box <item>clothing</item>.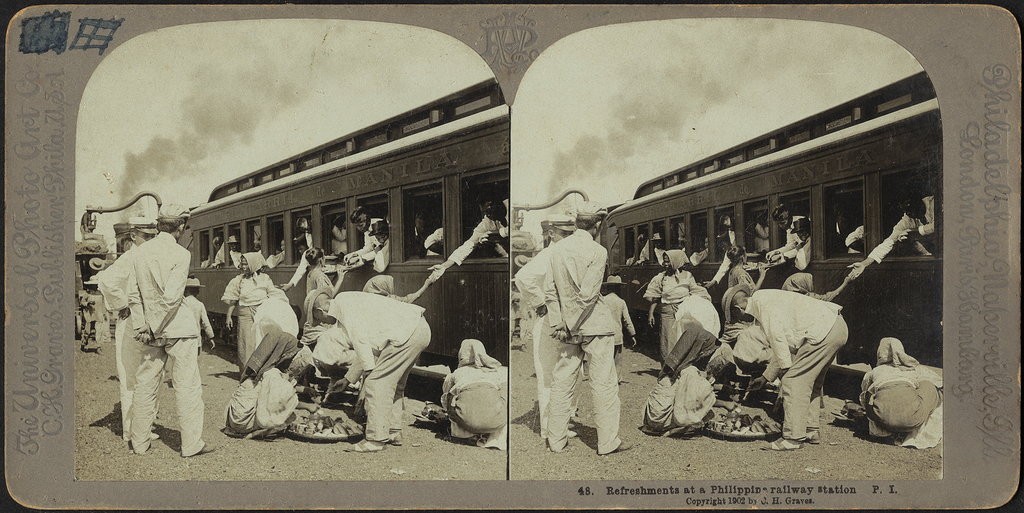
Rect(751, 222, 769, 252).
